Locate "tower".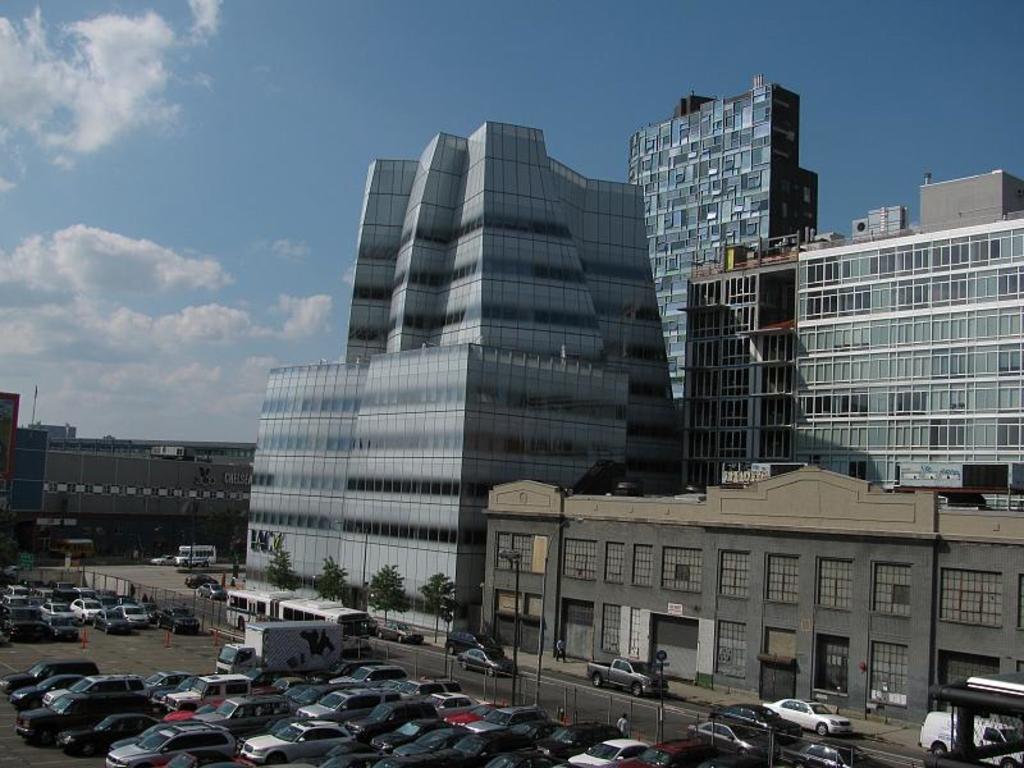
Bounding box: bbox(626, 84, 823, 422).
